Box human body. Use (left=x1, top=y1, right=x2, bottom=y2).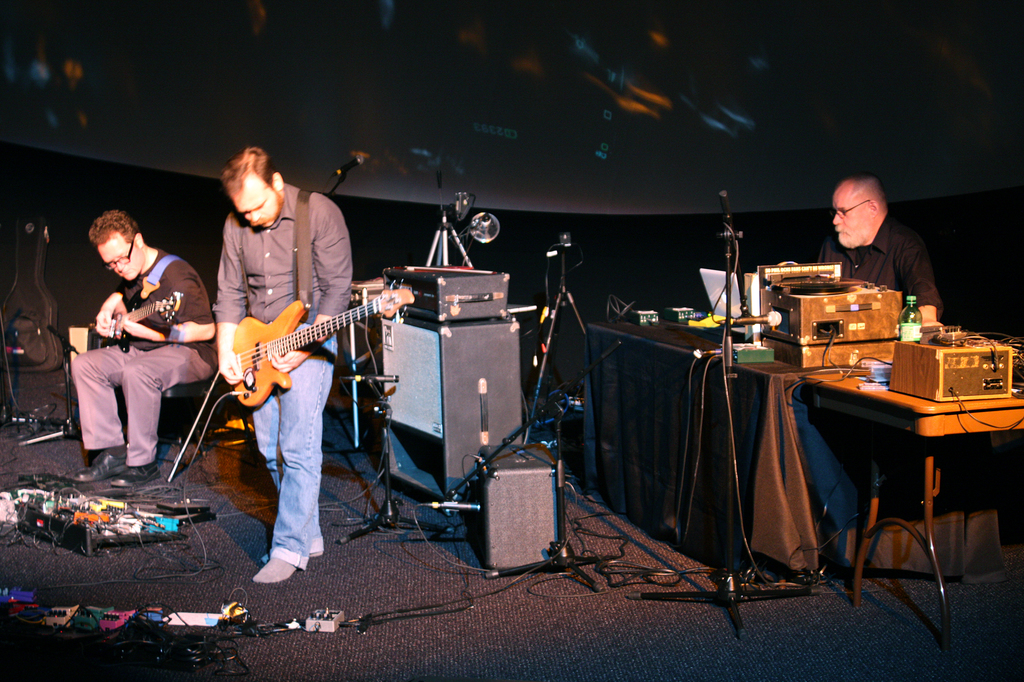
(left=65, top=182, right=206, bottom=508).
